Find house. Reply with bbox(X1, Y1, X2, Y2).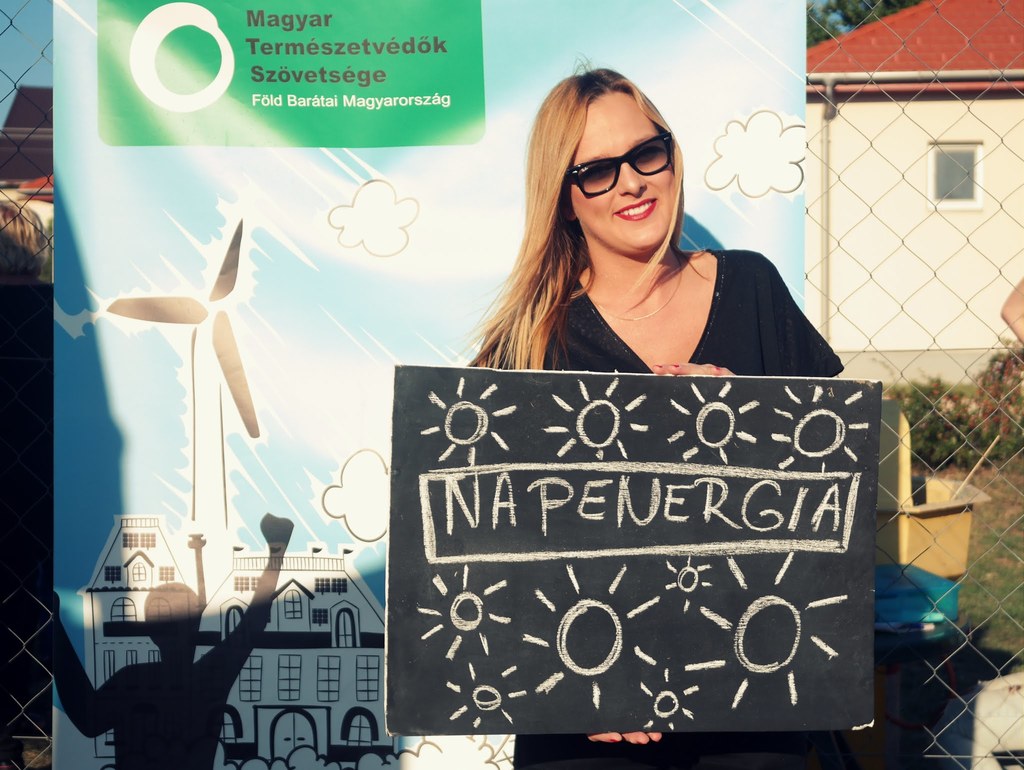
bbox(769, 9, 1023, 375).
